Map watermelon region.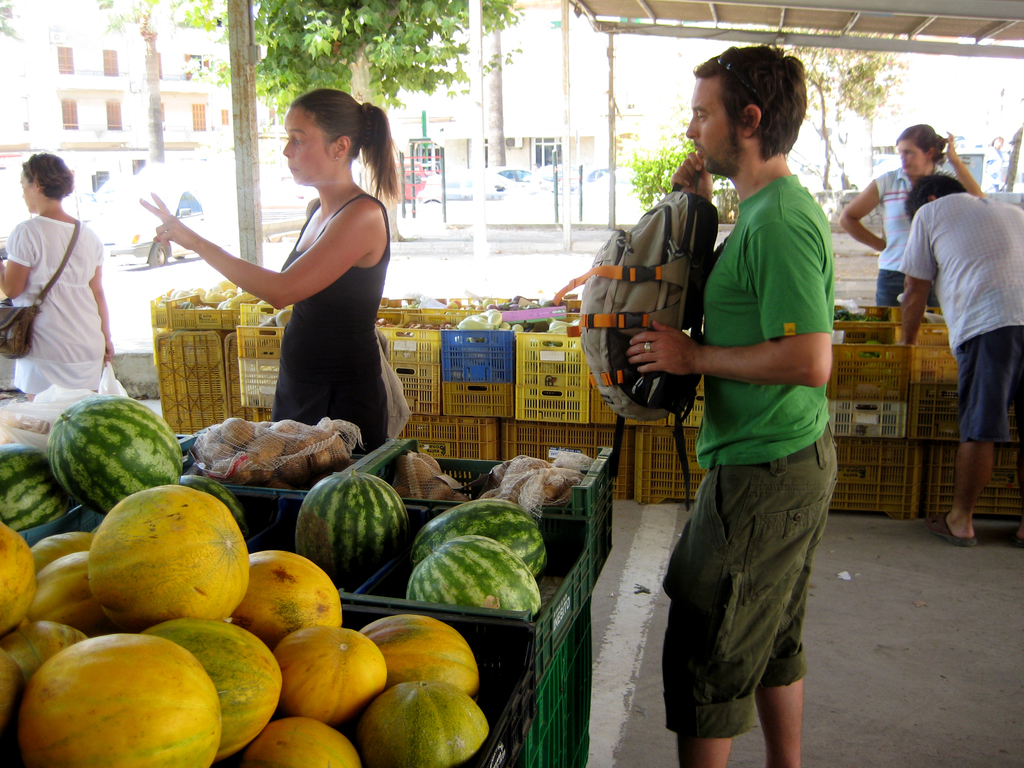
Mapped to locate(293, 466, 412, 589).
